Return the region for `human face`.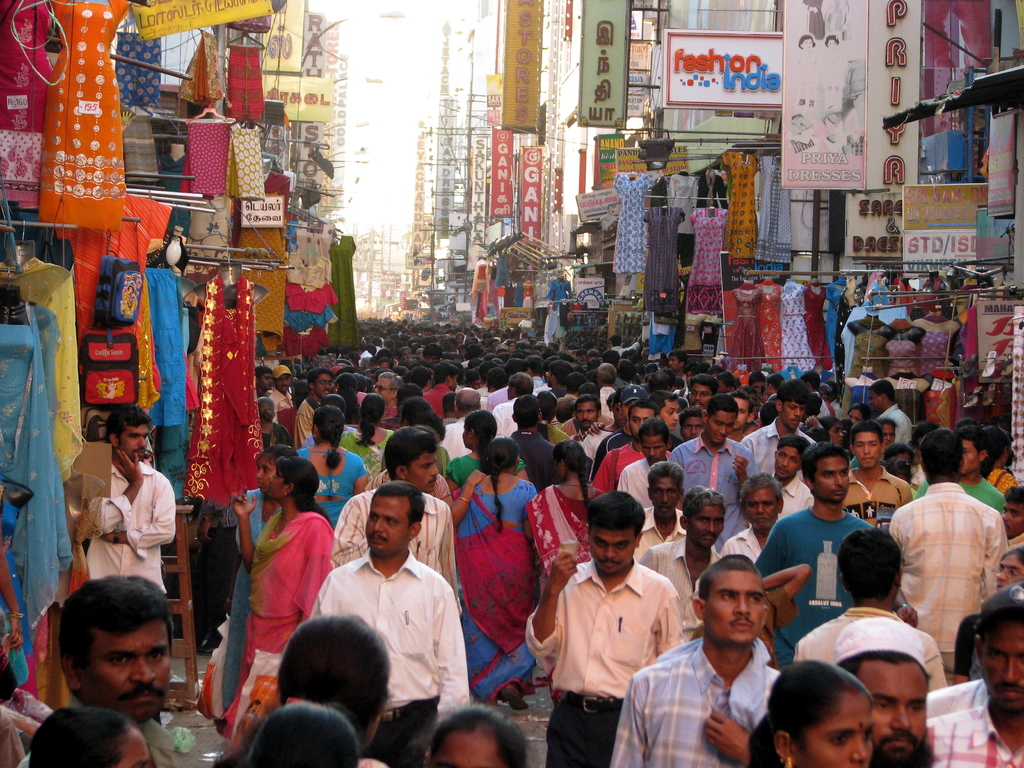
263, 369, 276, 393.
